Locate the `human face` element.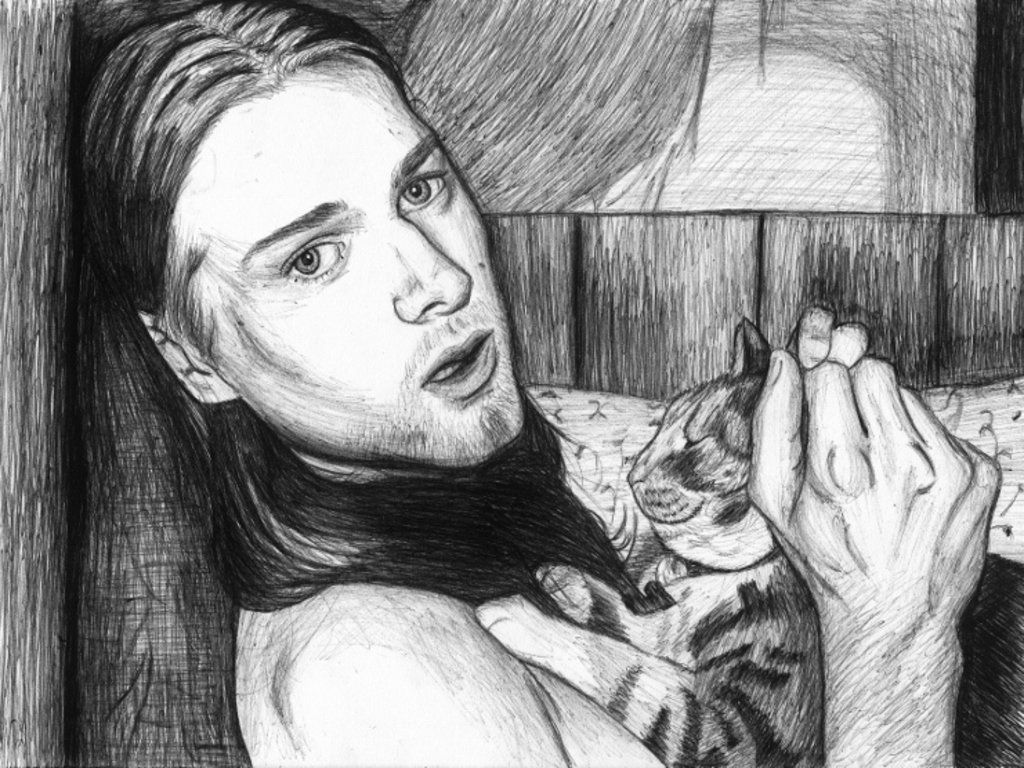
Element bbox: box=[166, 68, 515, 467].
